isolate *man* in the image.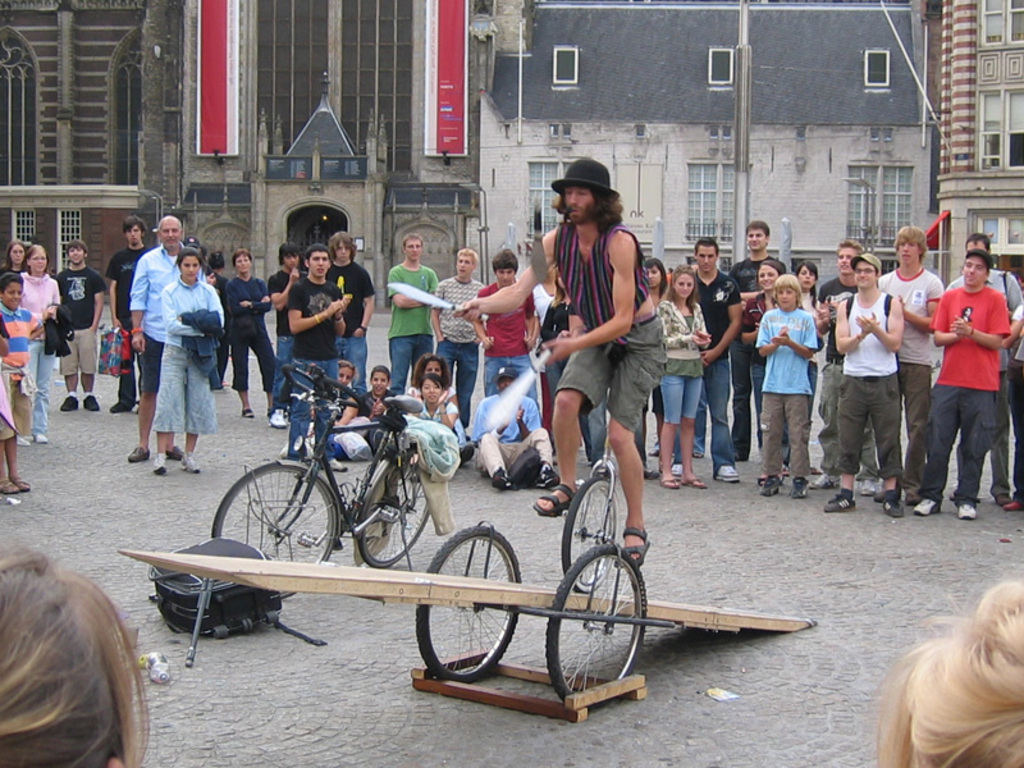
Isolated region: (x1=278, y1=247, x2=361, y2=471).
